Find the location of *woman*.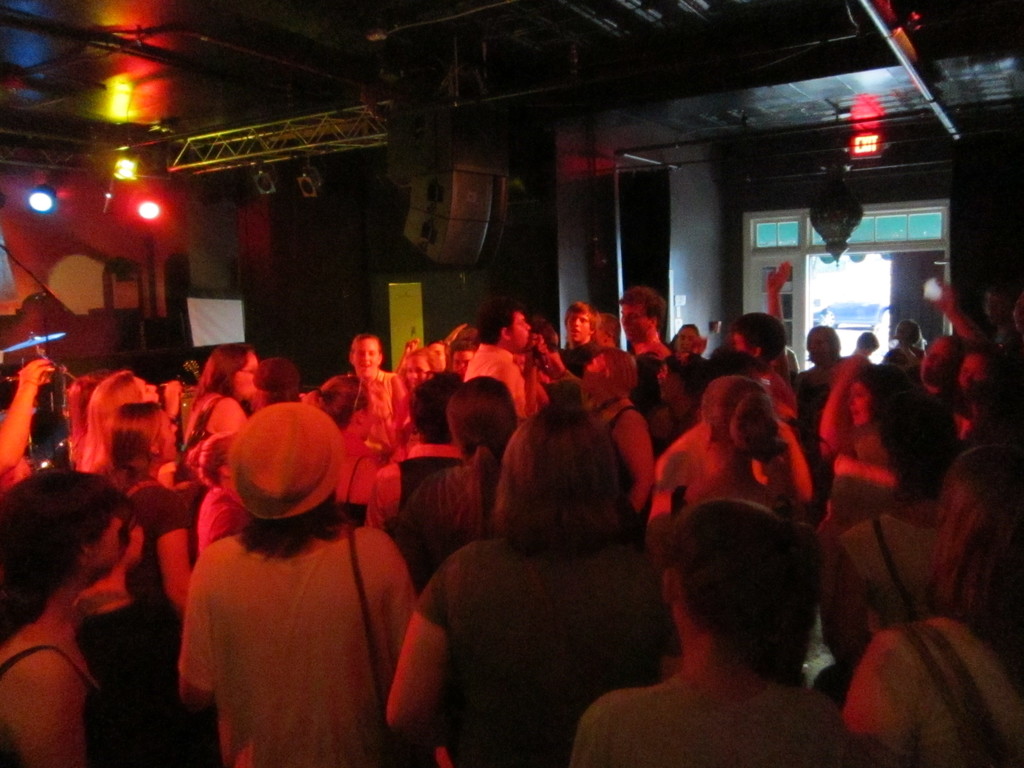
Location: BBox(403, 377, 520, 567).
